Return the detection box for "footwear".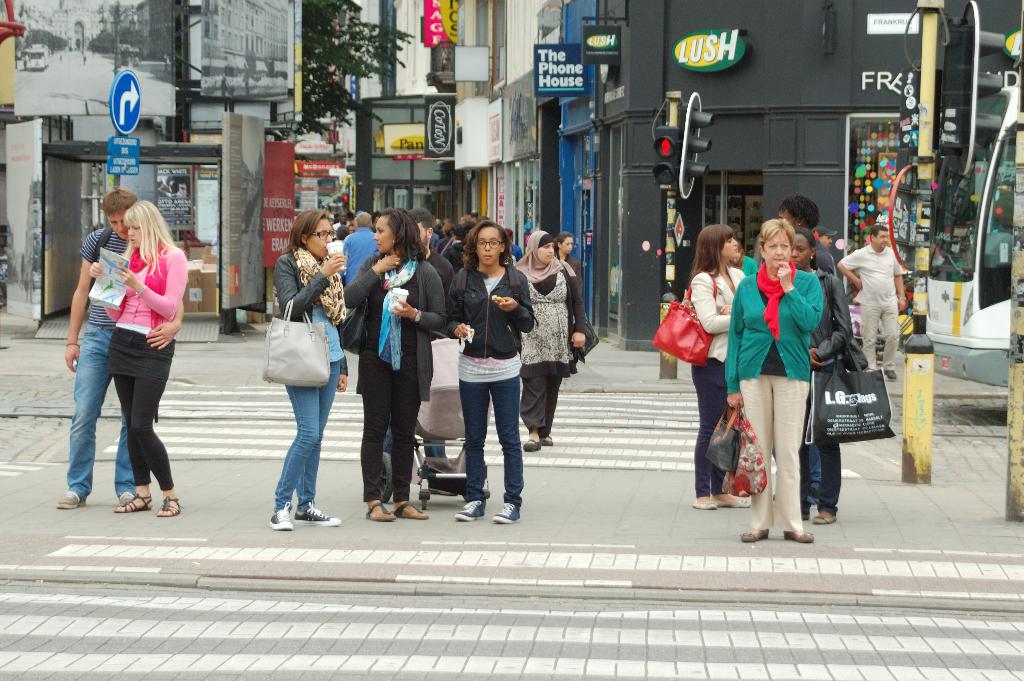
(x1=543, y1=435, x2=556, y2=447).
